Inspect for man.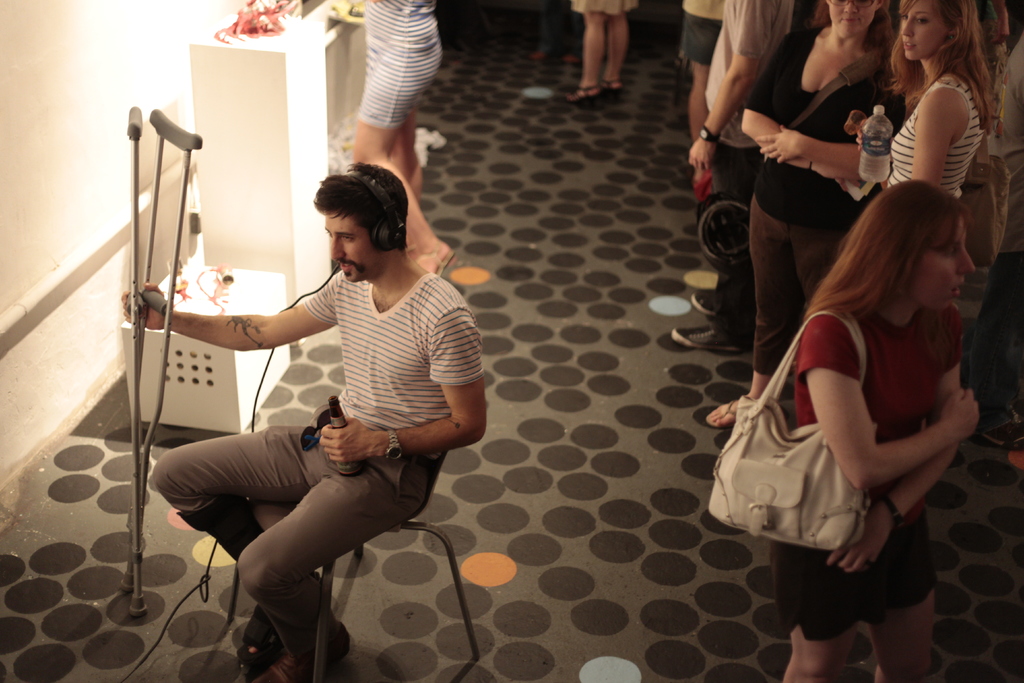
Inspection: 170:166:488:599.
